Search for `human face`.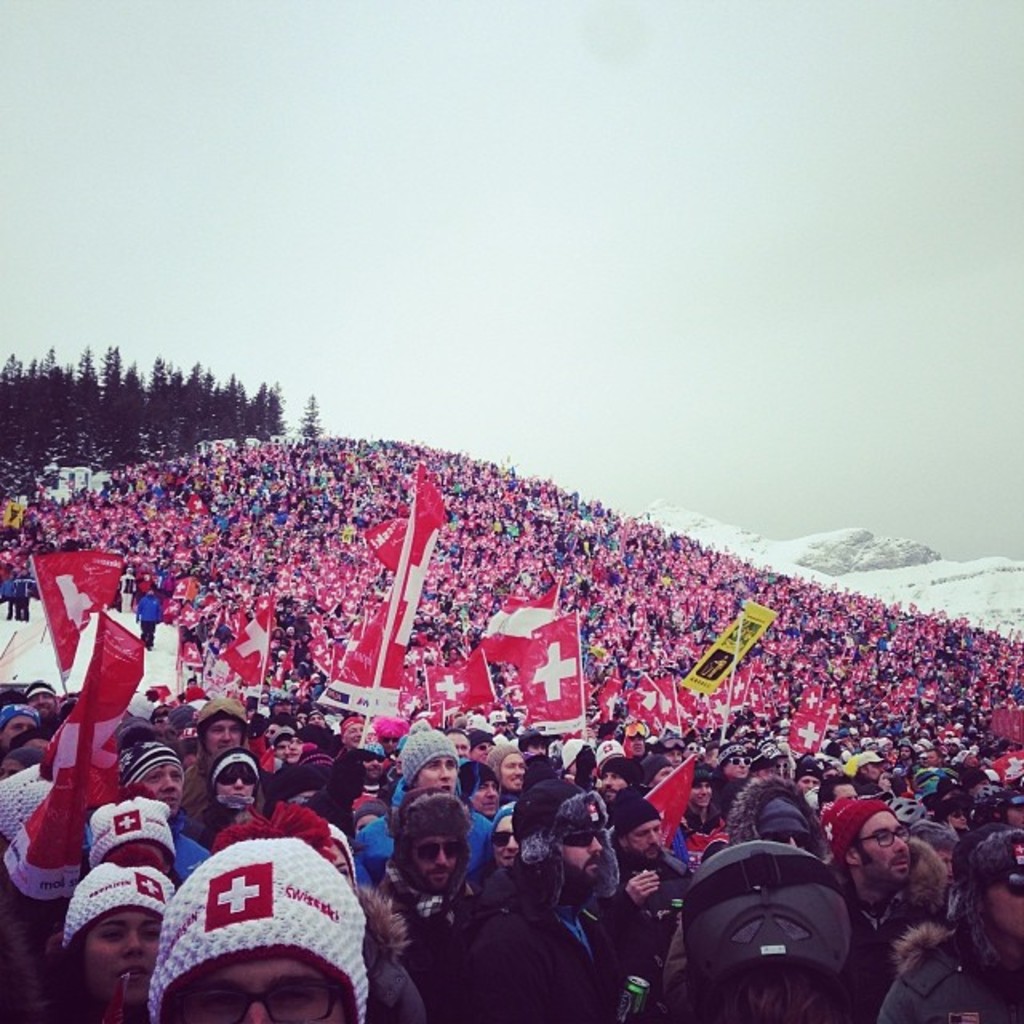
Found at bbox(382, 734, 400, 752).
